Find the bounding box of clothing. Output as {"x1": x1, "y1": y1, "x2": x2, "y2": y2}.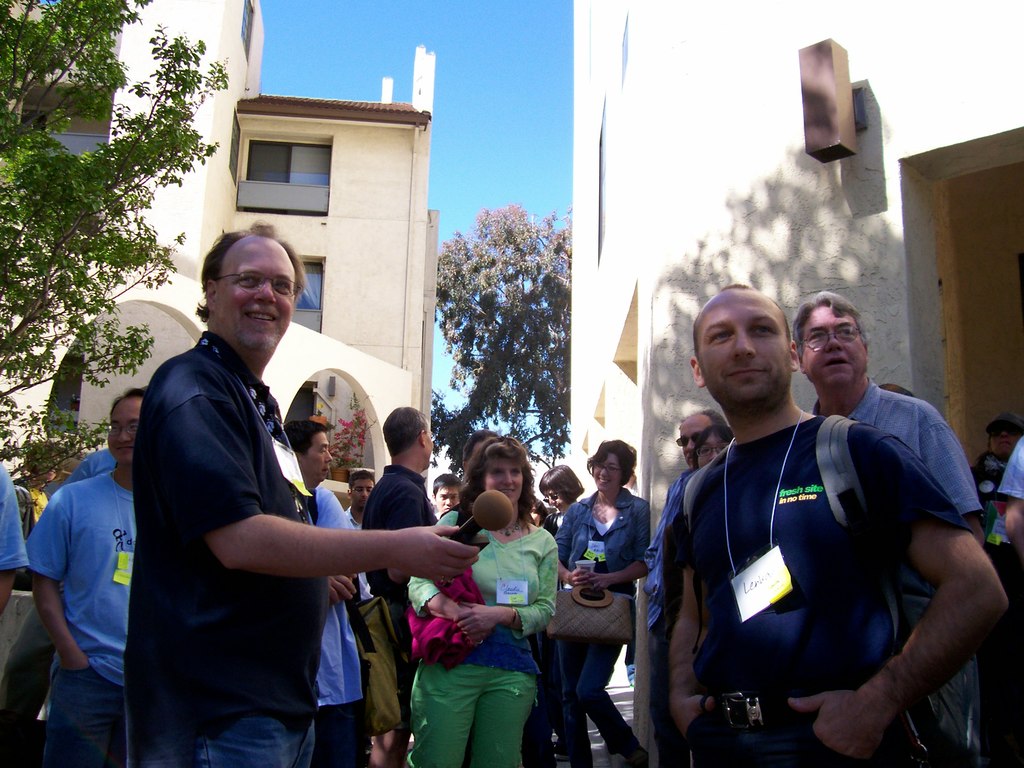
{"x1": 979, "y1": 457, "x2": 1017, "y2": 563}.
